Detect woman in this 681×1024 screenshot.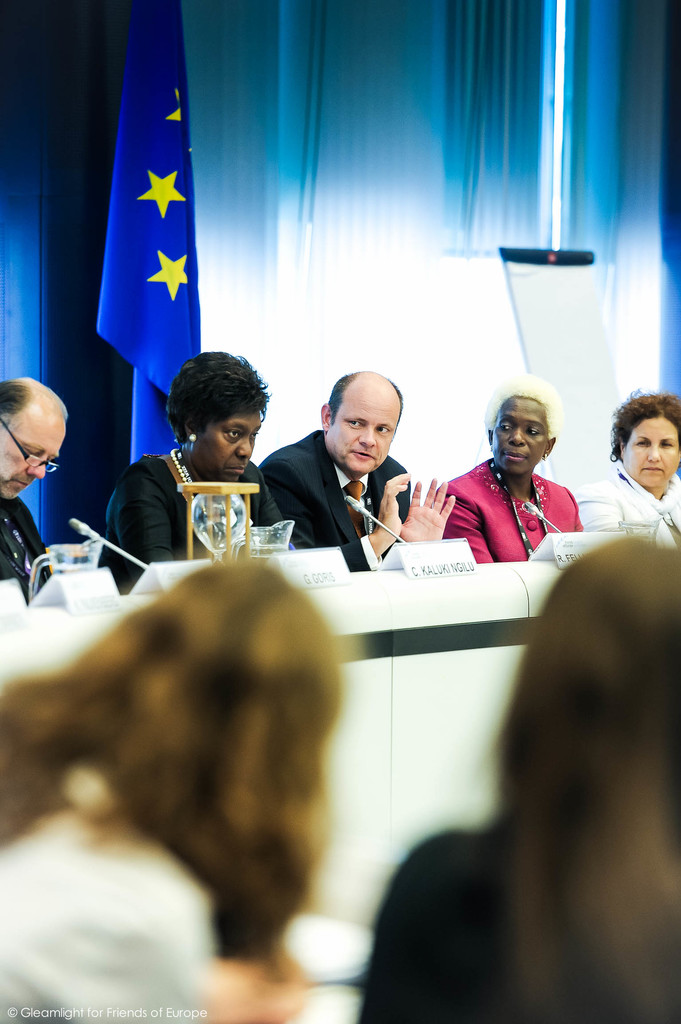
Detection: locate(431, 372, 589, 563).
